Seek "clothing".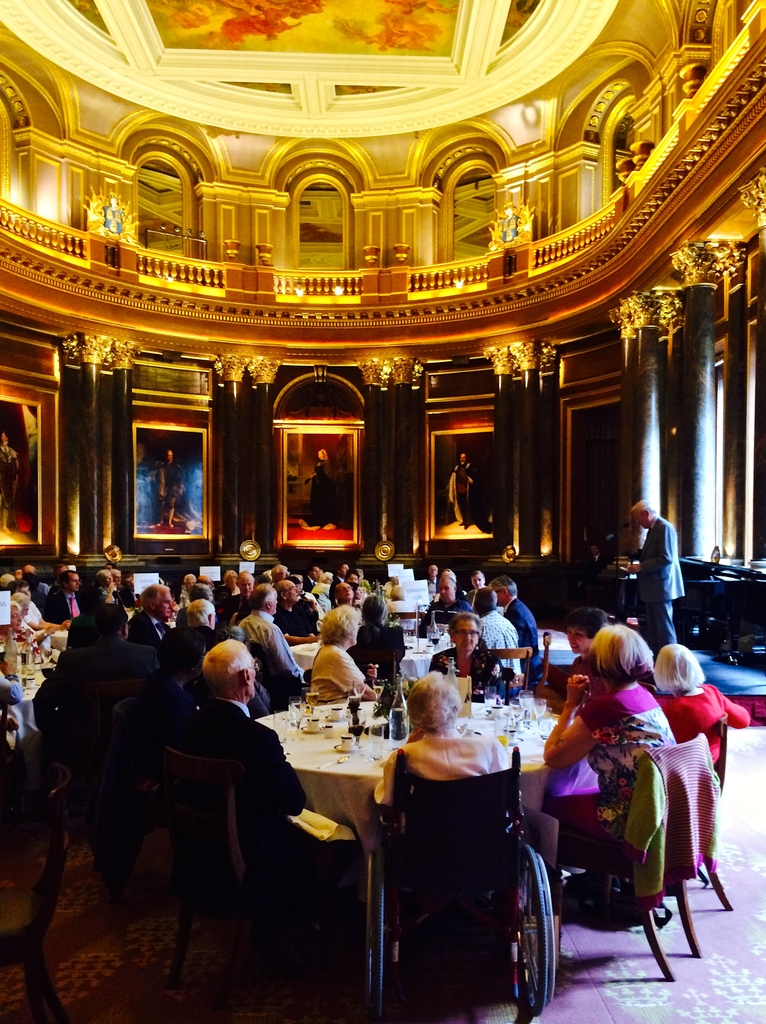
646, 679, 754, 765.
